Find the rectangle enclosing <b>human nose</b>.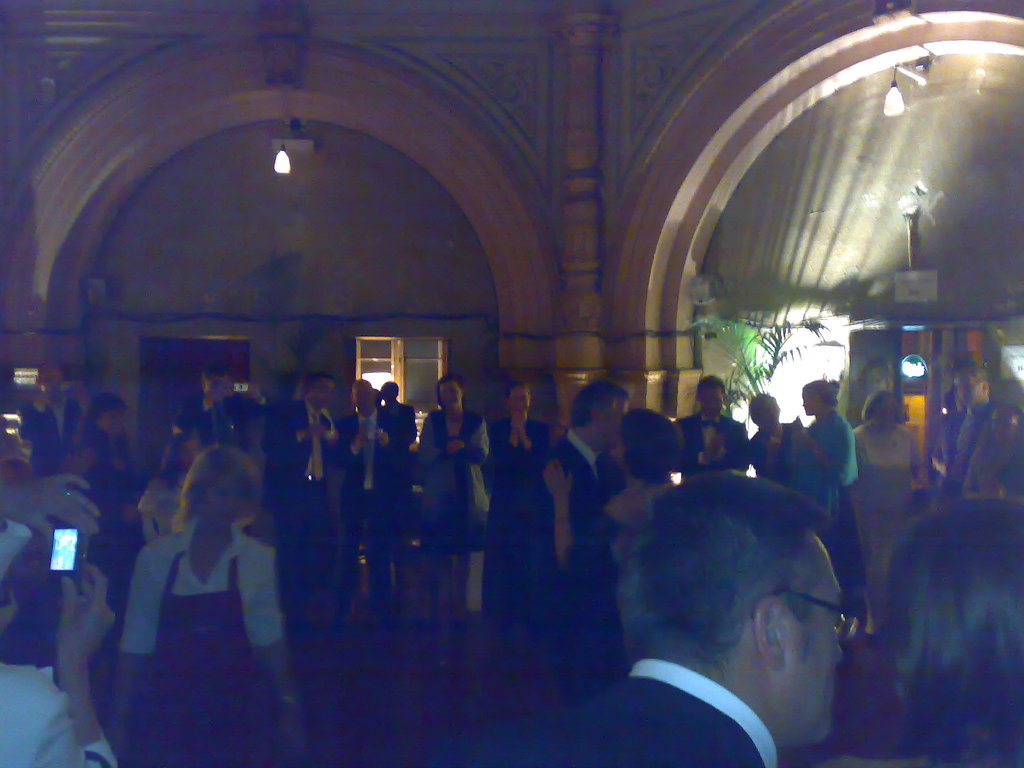
(x1=836, y1=645, x2=846, y2=660).
